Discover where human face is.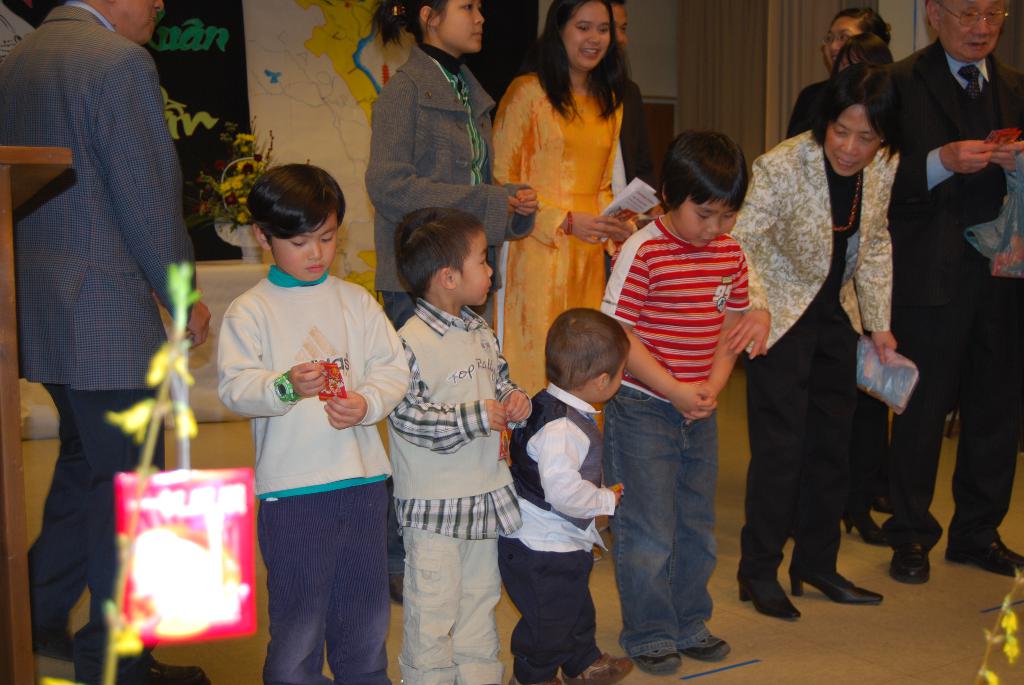
Discovered at <bbox>936, 0, 1011, 62</bbox>.
